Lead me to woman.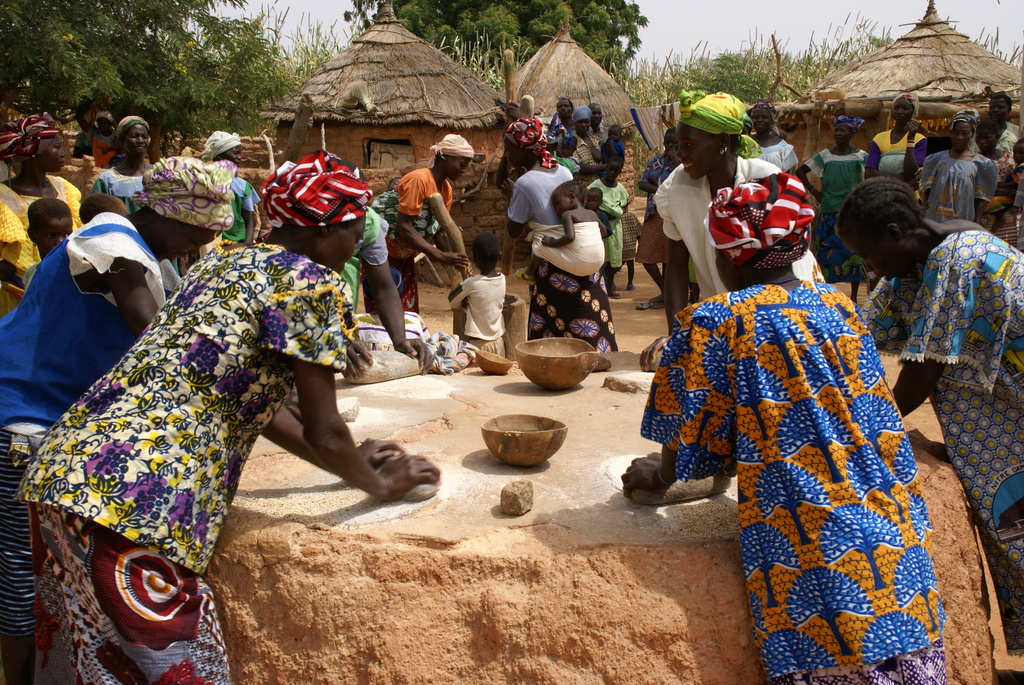
Lead to (792, 111, 871, 306).
